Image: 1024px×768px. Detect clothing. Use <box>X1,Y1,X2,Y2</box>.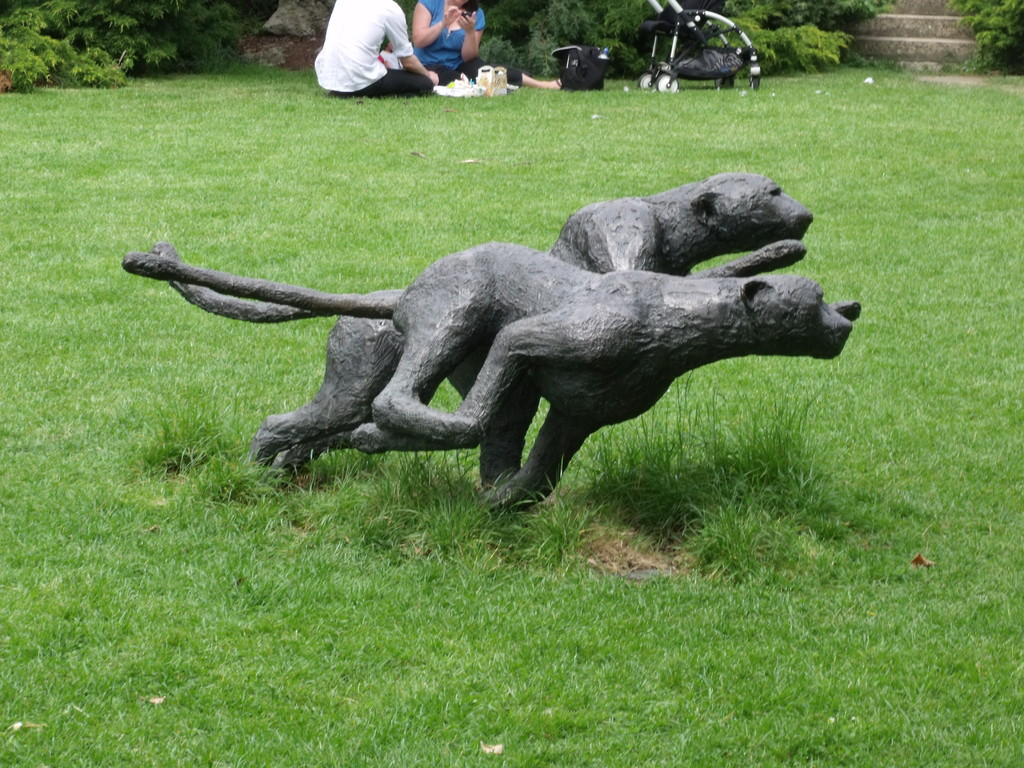
<box>316,0,415,99</box>.
